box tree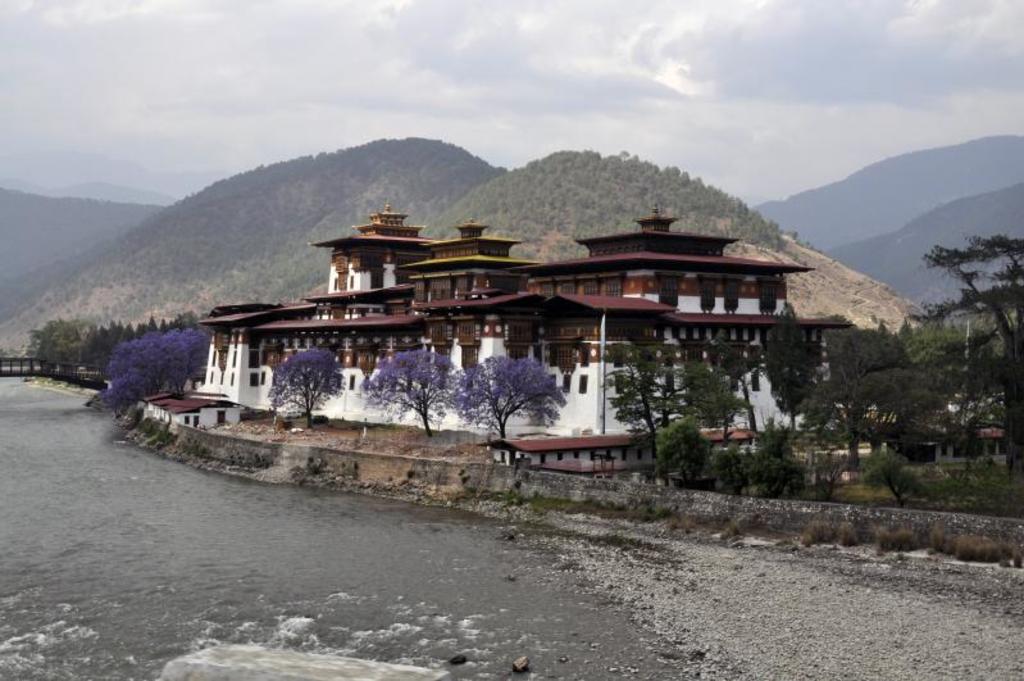
BBox(720, 417, 811, 501)
